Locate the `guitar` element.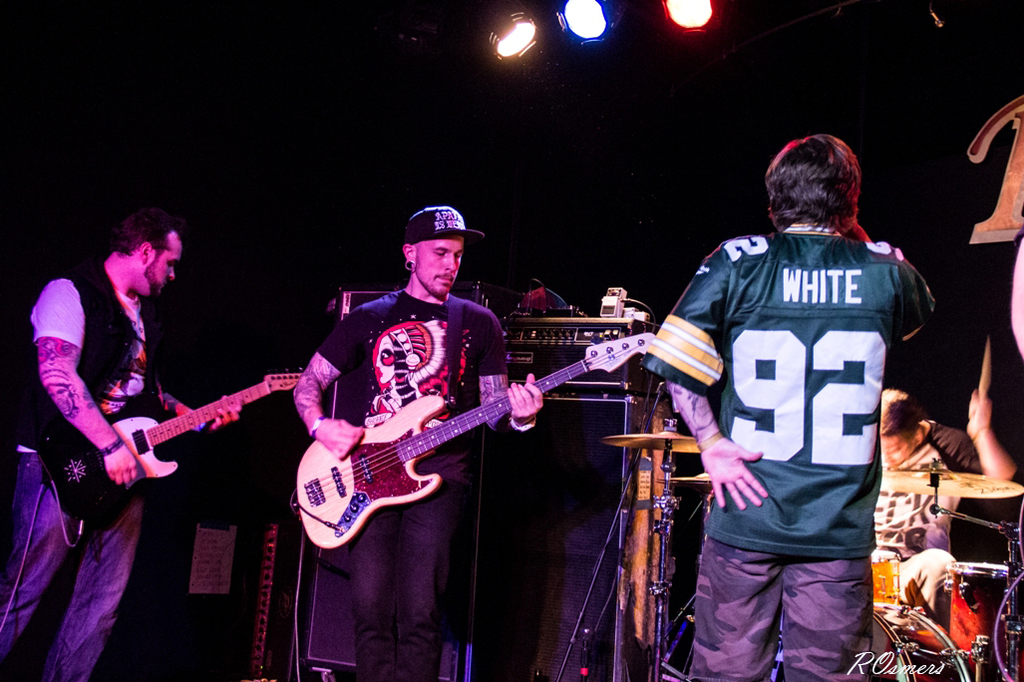
Element bbox: bbox=[288, 329, 662, 547].
